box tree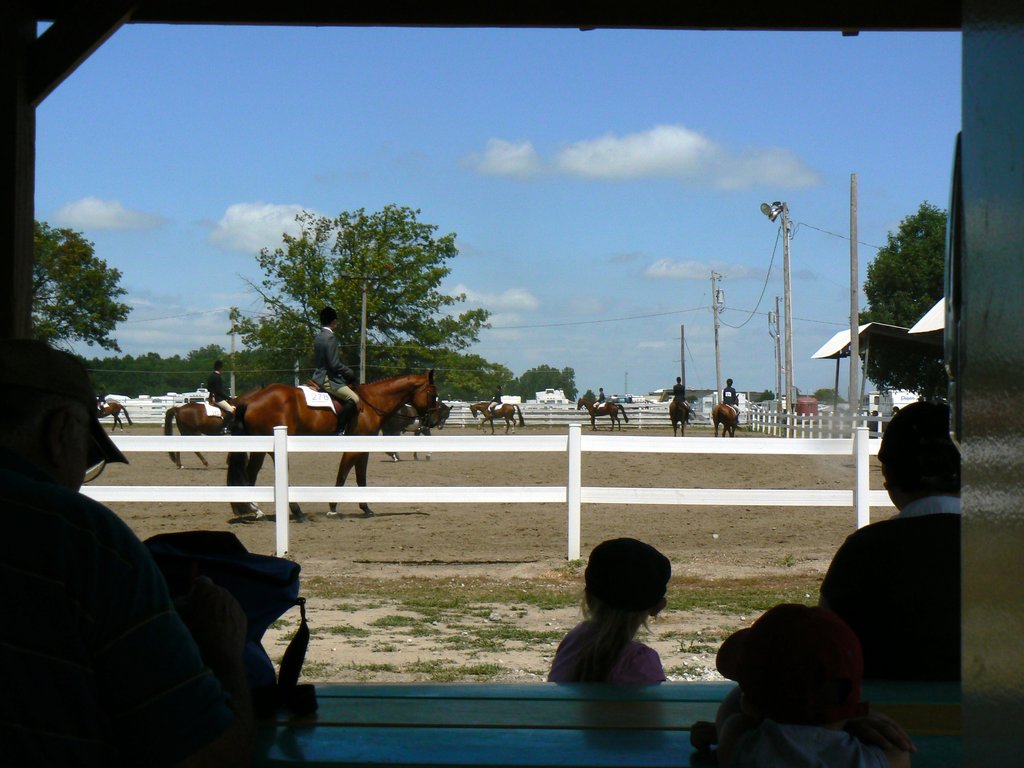
(243,200,476,380)
